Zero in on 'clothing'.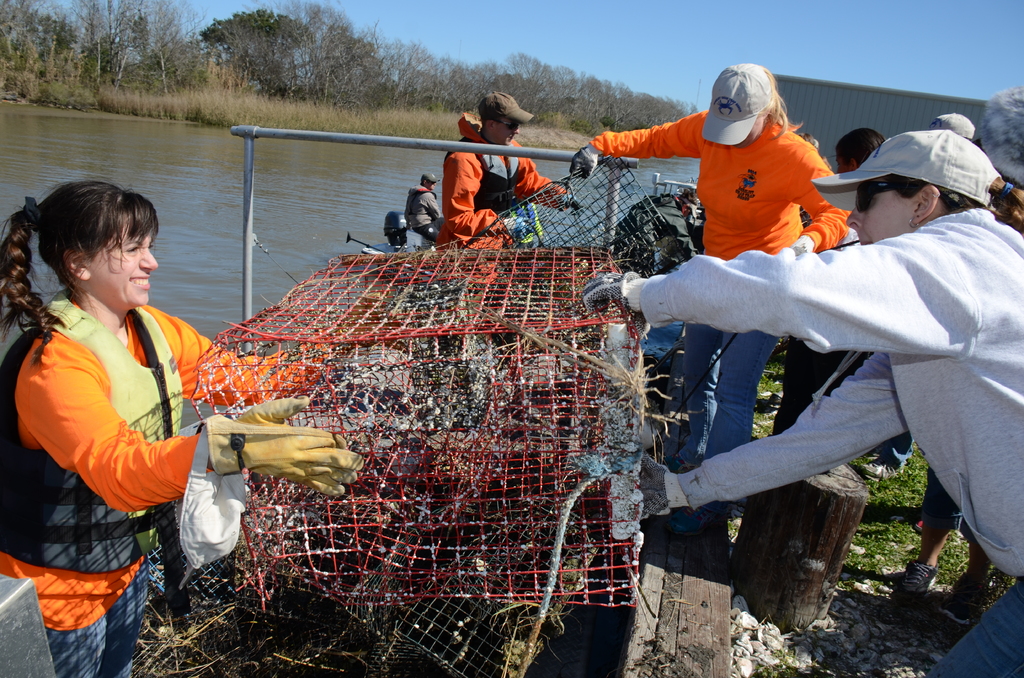
Zeroed in: box(438, 112, 573, 282).
